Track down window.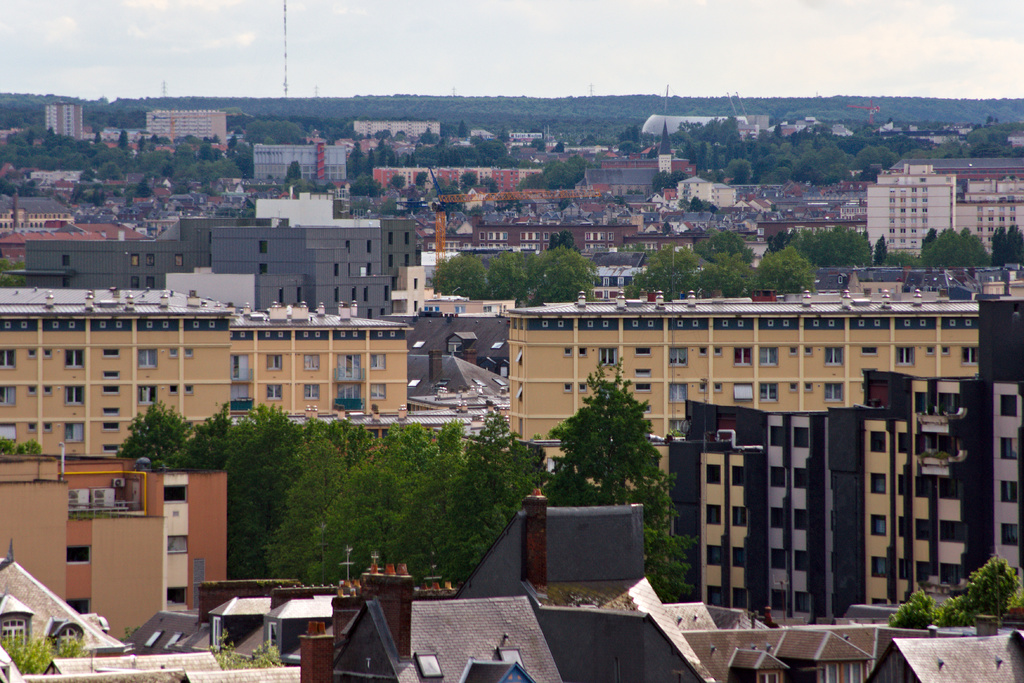
Tracked to [997, 436, 1023, 462].
